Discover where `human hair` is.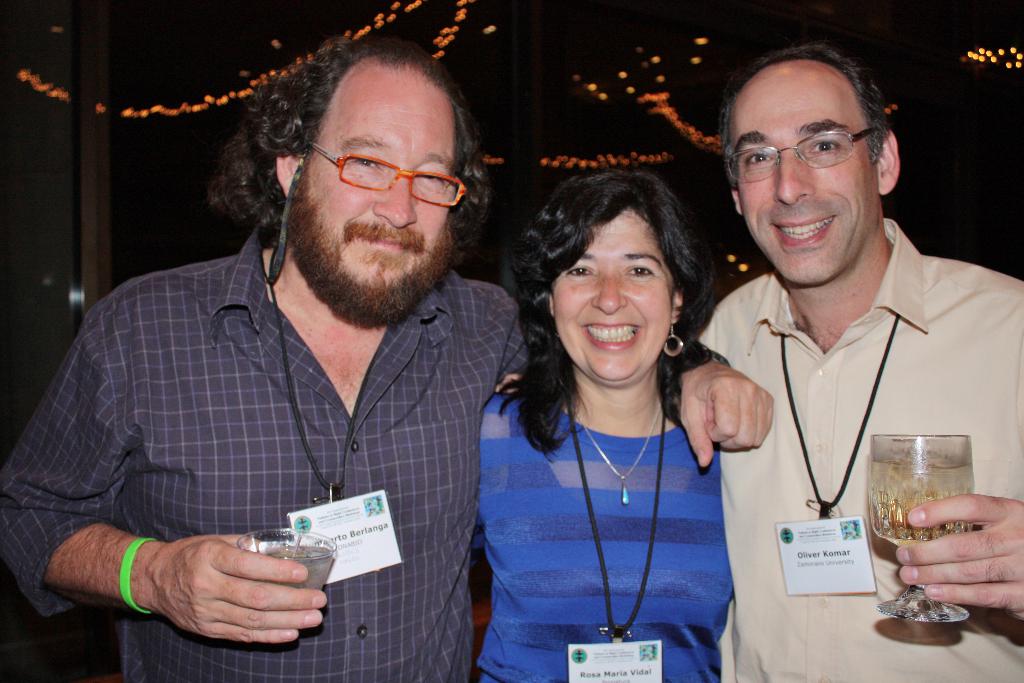
Discovered at x1=717 y1=43 x2=895 y2=194.
